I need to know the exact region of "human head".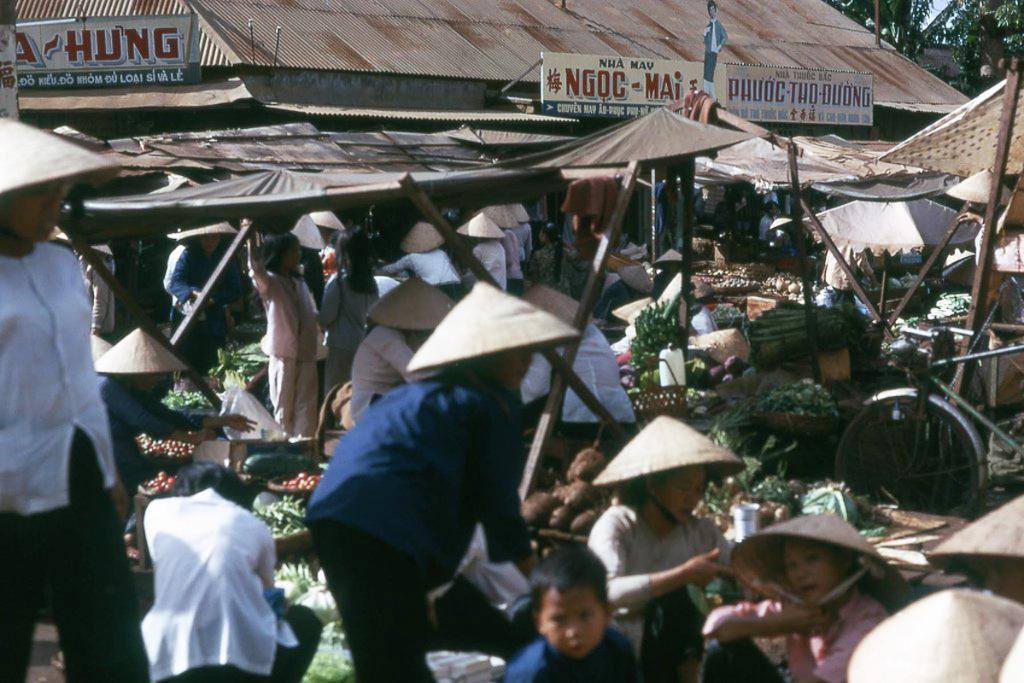
Region: box=[337, 227, 370, 260].
